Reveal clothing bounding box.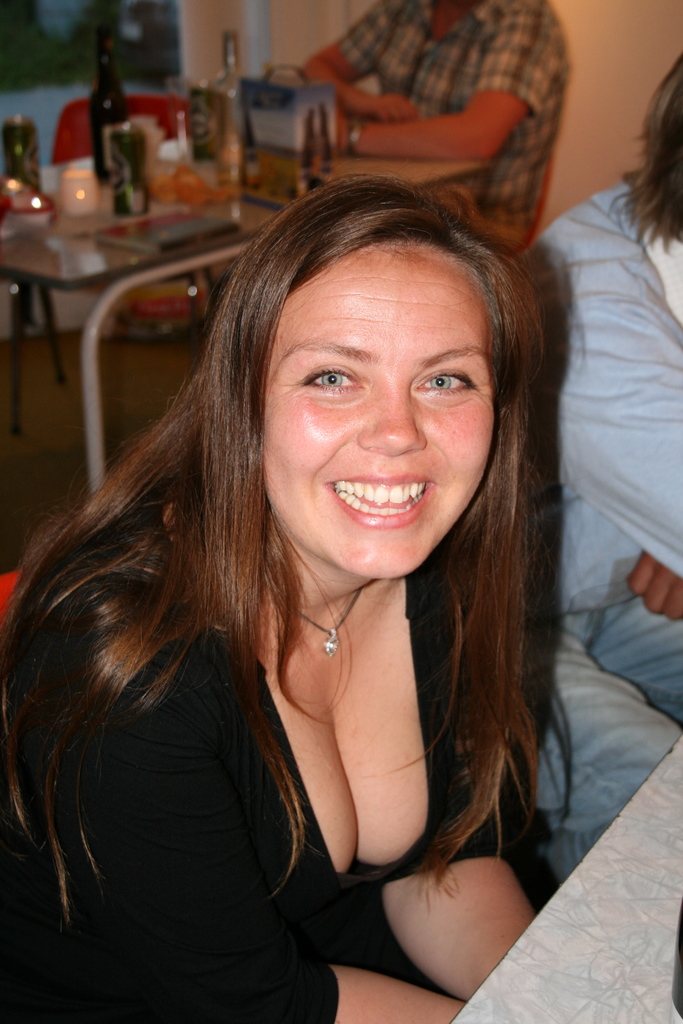
Revealed: [left=493, top=178, right=680, bottom=877].
